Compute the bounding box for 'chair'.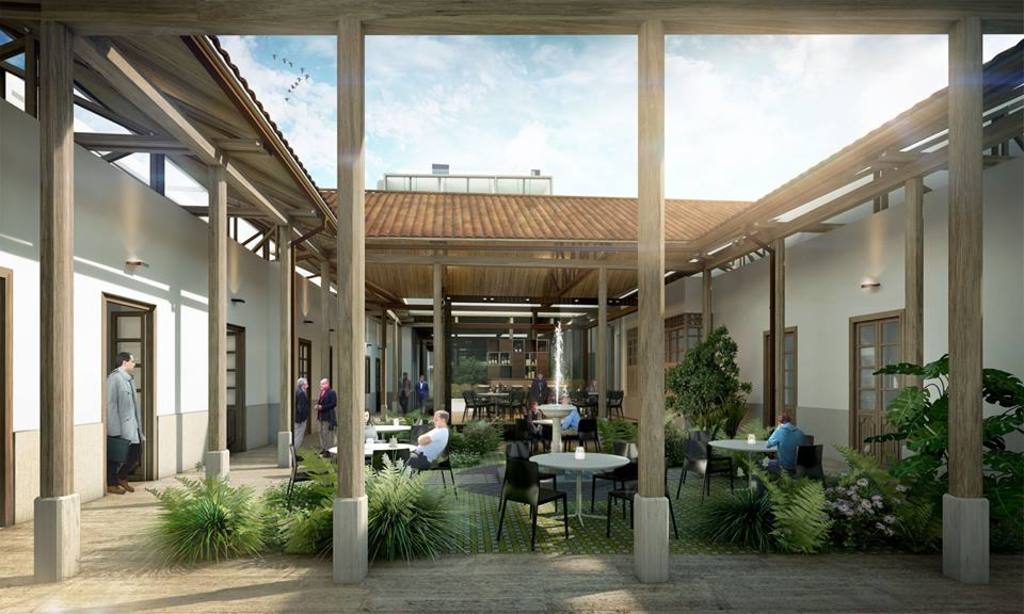
region(279, 446, 331, 506).
